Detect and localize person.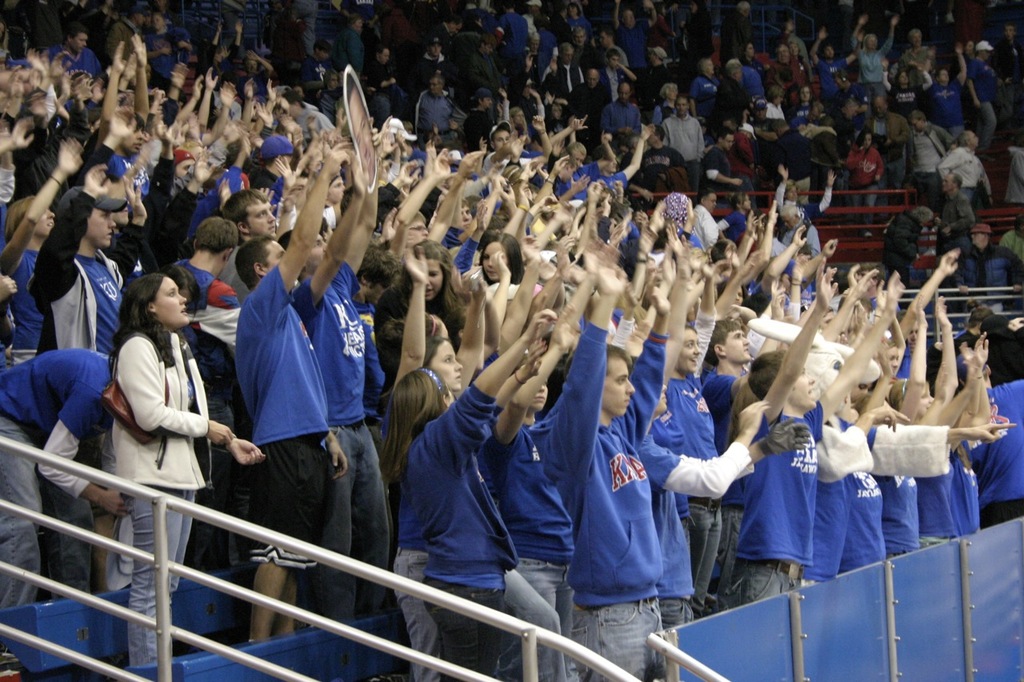
Localized at rect(467, 35, 502, 98).
